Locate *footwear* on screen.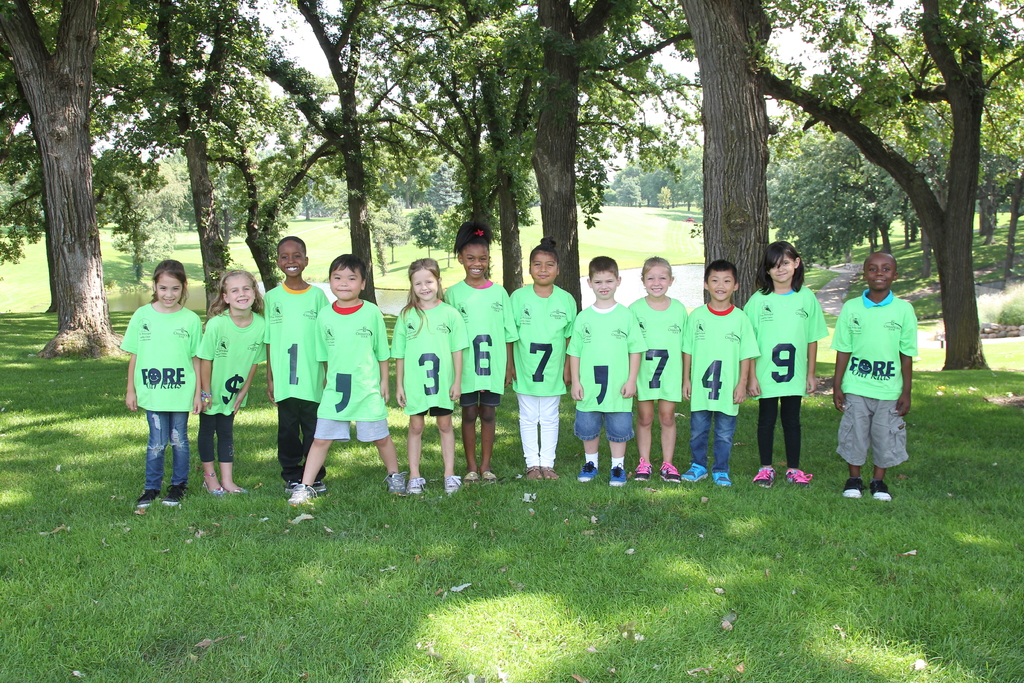
On screen at bbox=(684, 461, 706, 482).
